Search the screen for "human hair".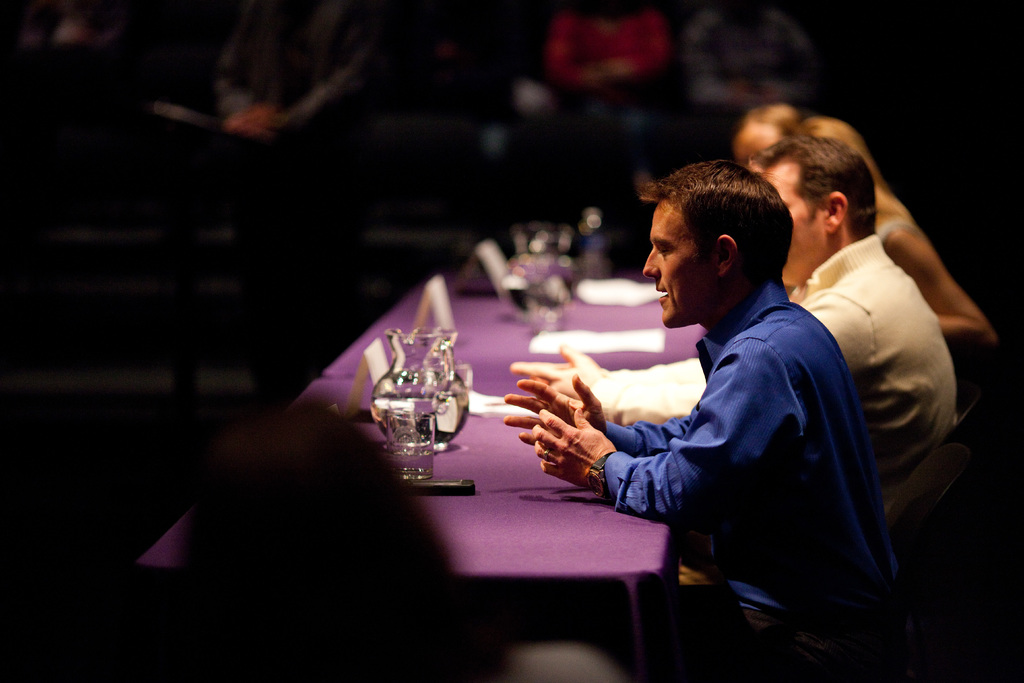
Found at BBox(732, 105, 806, 168).
